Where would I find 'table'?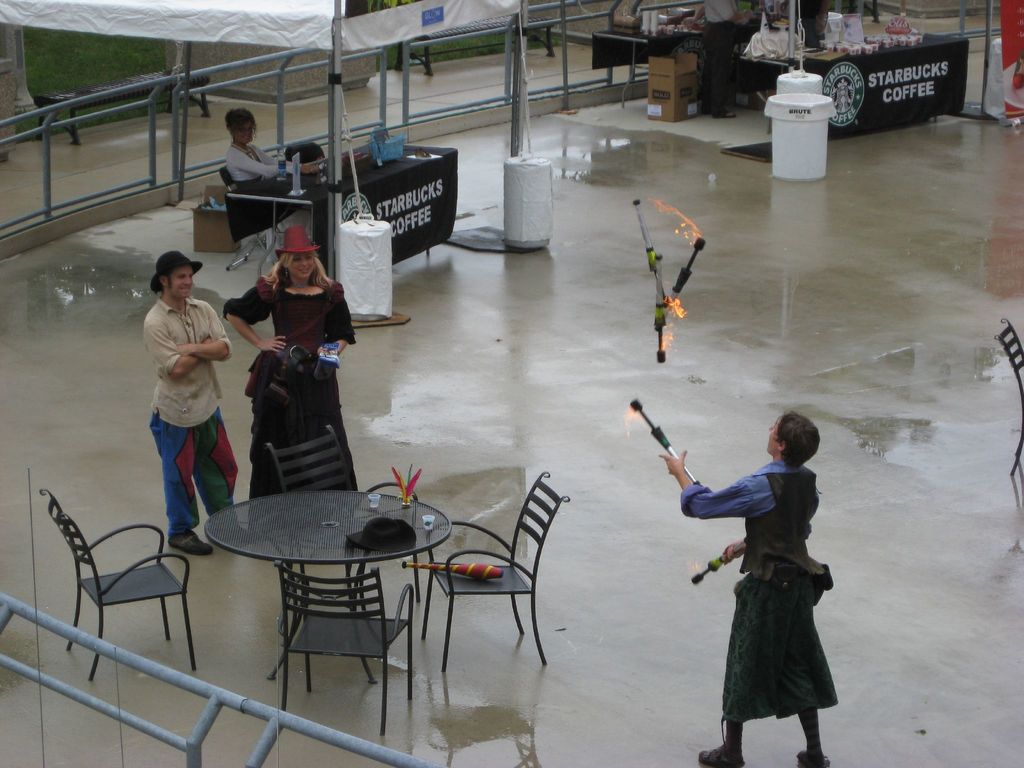
At BBox(193, 467, 481, 691).
